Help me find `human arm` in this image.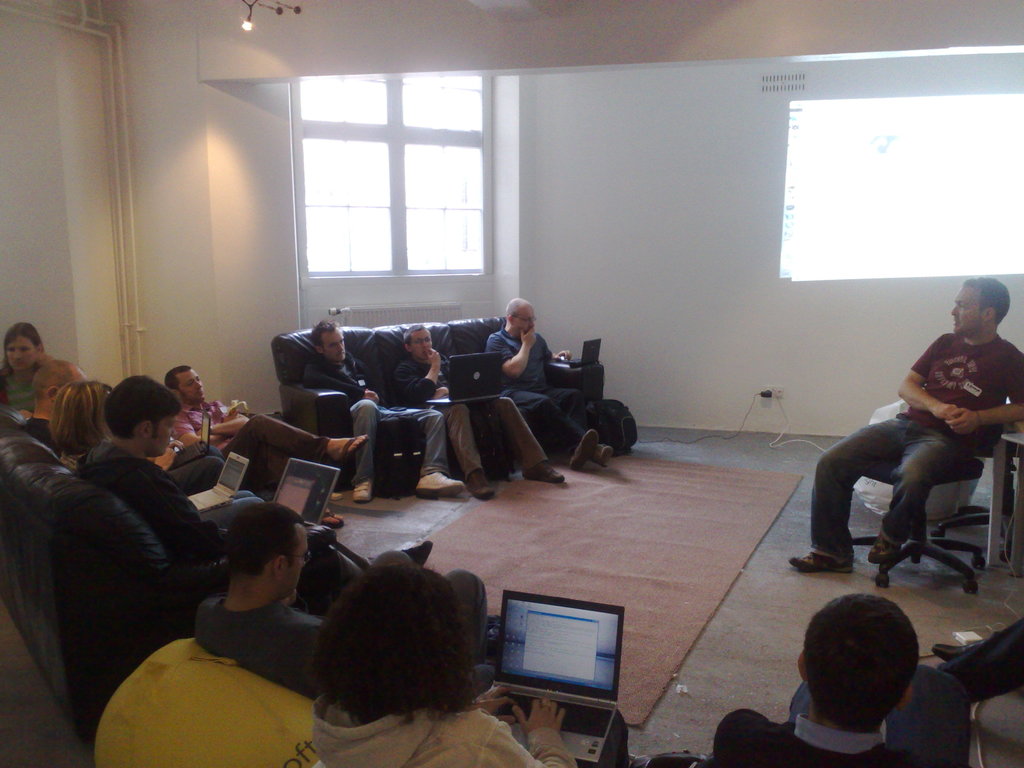
Found it: box(201, 410, 252, 440).
